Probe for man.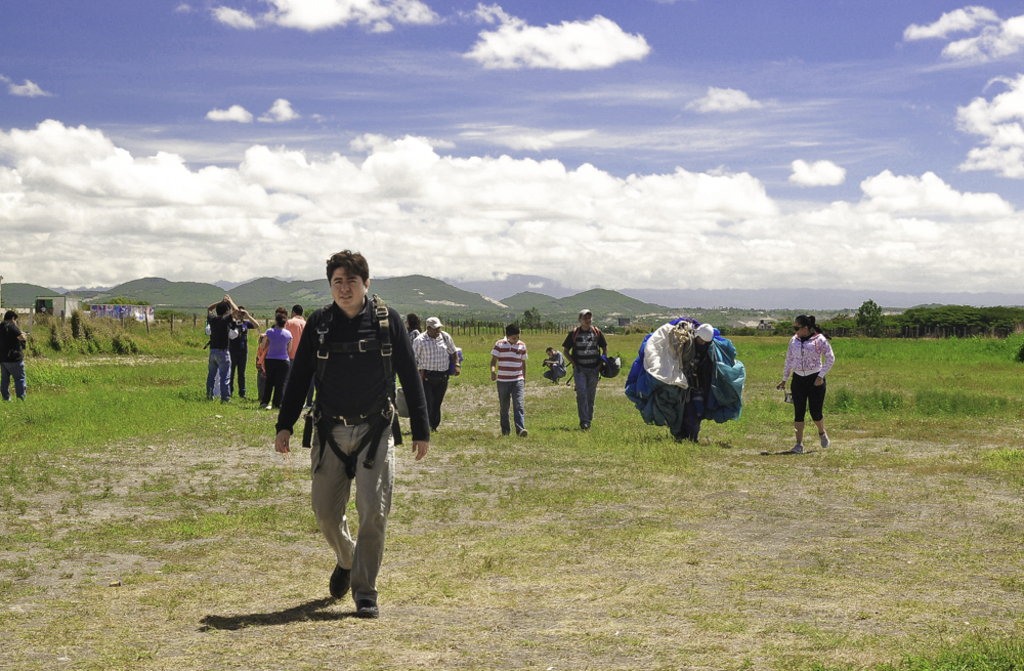
Probe result: <bbox>287, 304, 306, 379</bbox>.
